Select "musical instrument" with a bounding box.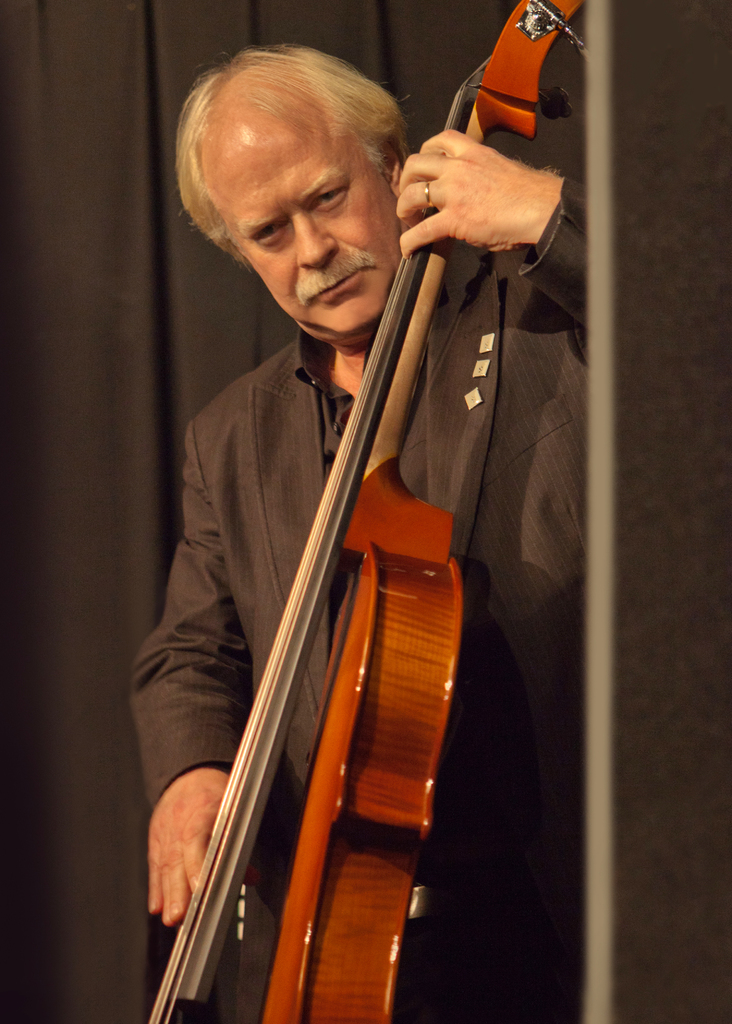
detection(138, 0, 571, 957).
